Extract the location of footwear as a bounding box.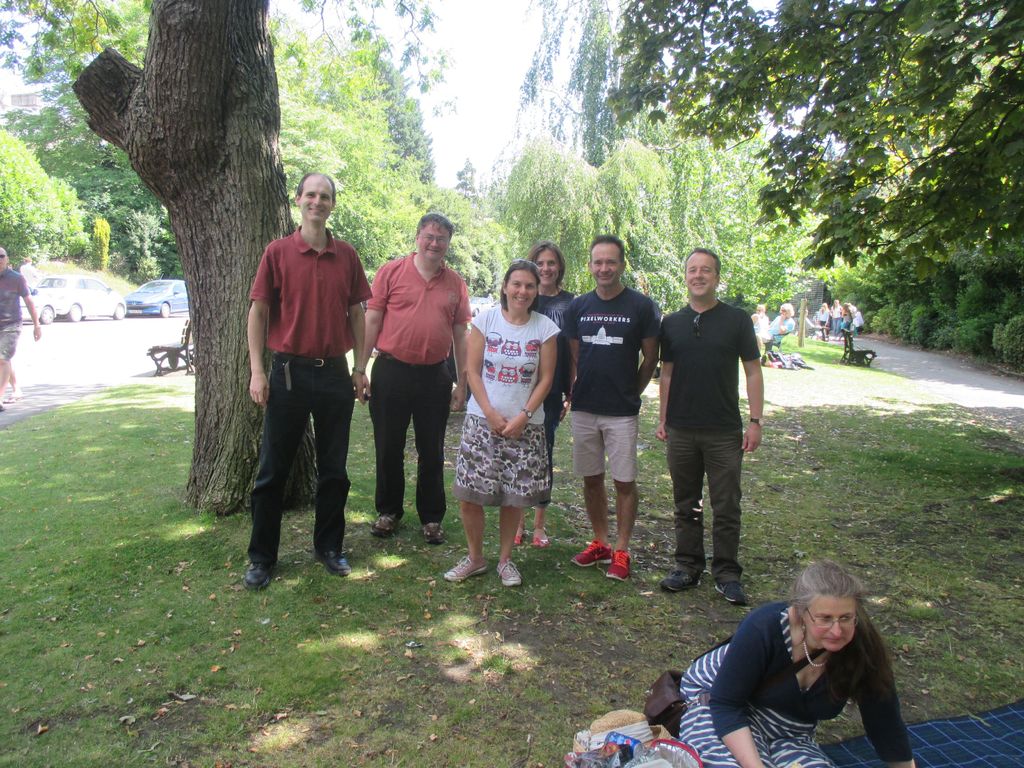
detection(506, 525, 525, 543).
